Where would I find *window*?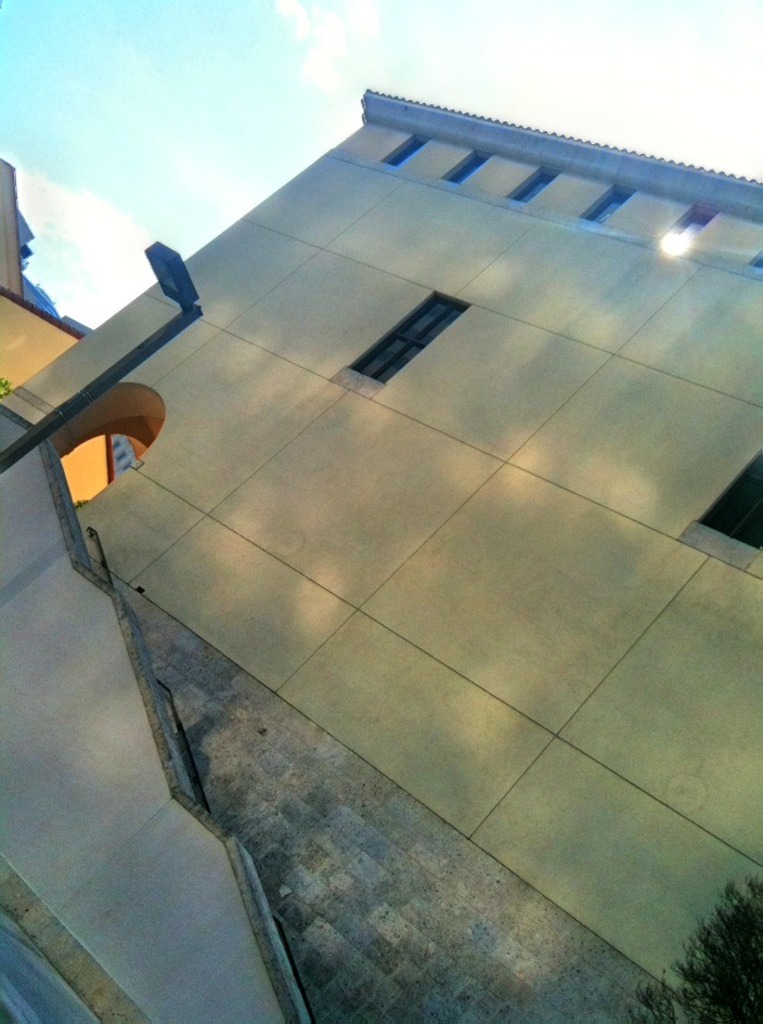
At 578:184:641:224.
